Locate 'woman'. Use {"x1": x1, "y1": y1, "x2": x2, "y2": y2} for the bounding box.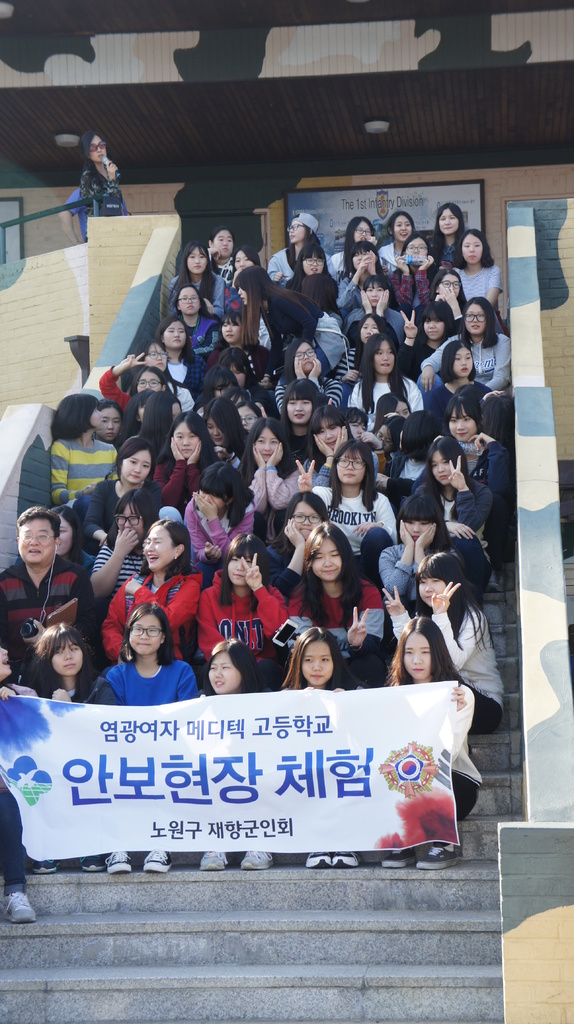
{"x1": 154, "y1": 308, "x2": 210, "y2": 399}.
